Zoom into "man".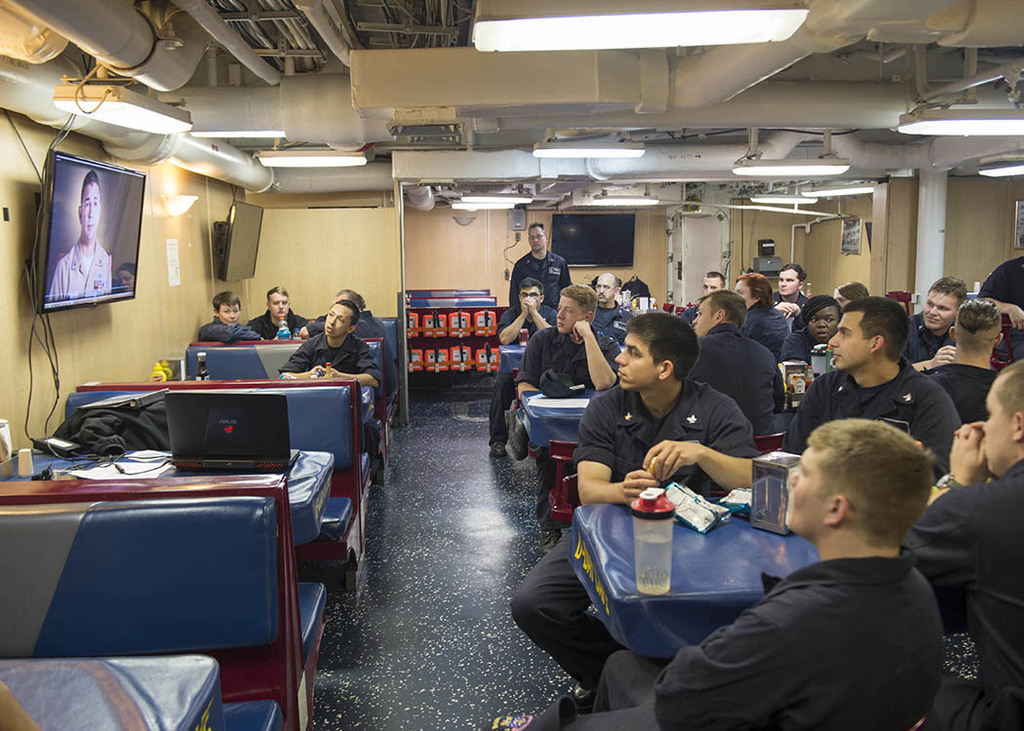
Zoom target: (895, 358, 1023, 730).
